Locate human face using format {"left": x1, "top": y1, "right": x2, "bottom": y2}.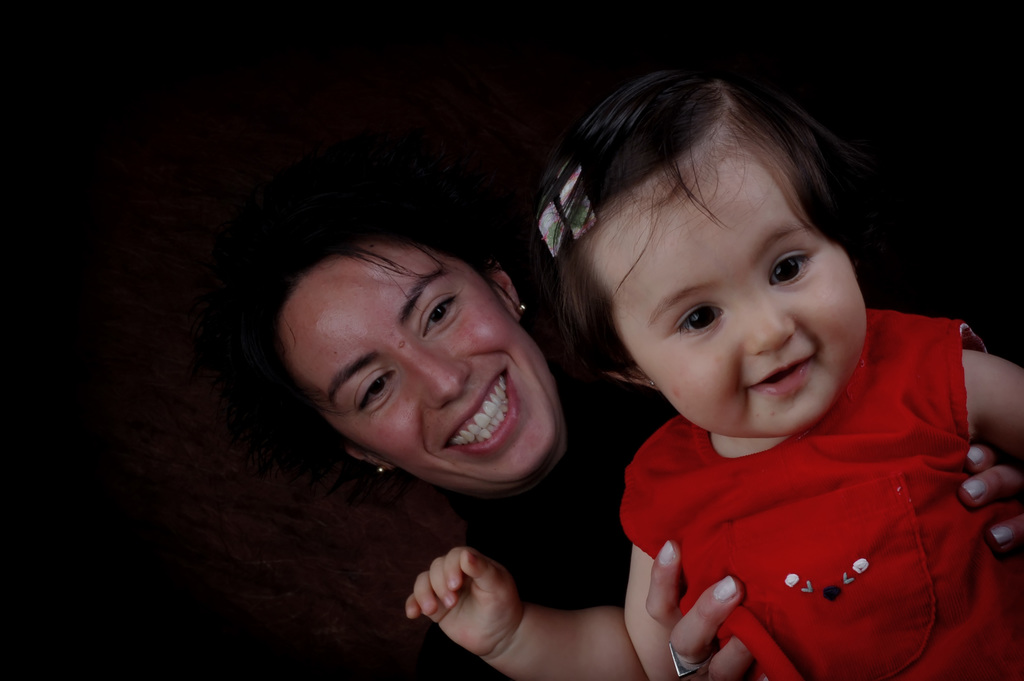
{"left": 583, "top": 135, "right": 863, "bottom": 432}.
